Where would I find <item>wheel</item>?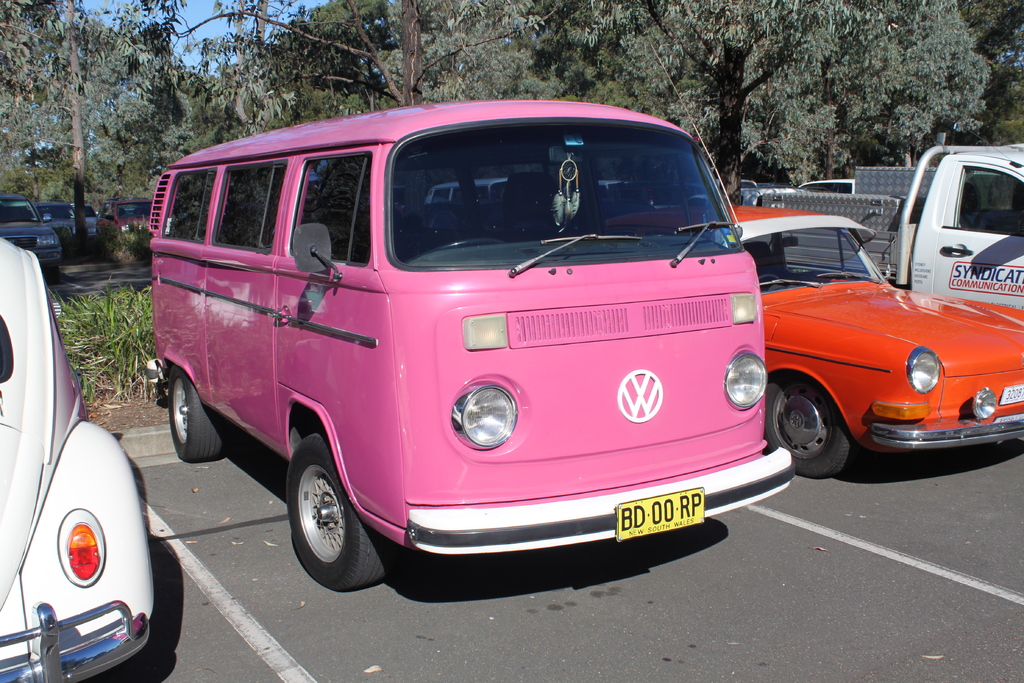
At 168 365 226 463.
